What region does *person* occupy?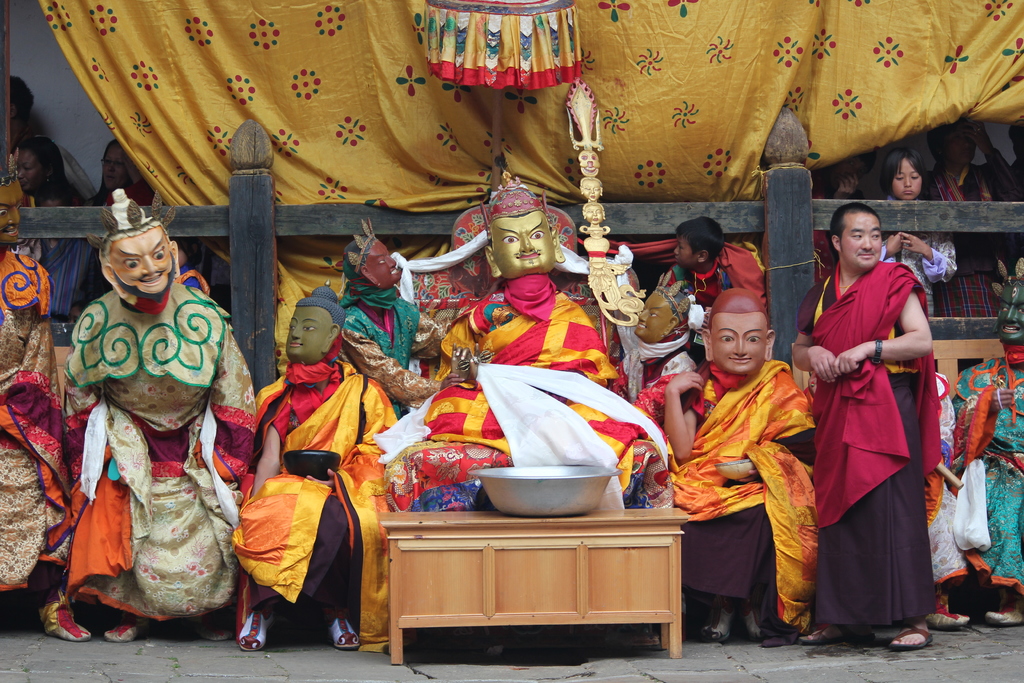
16, 136, 67, 205.
